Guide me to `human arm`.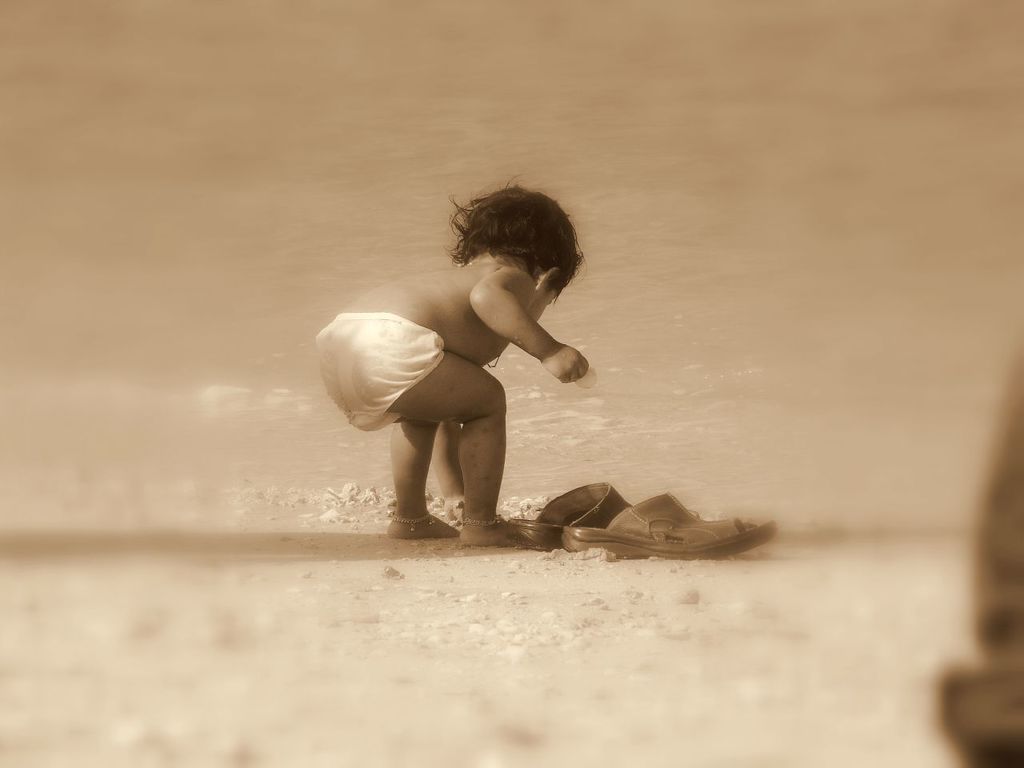
Guidance: locate(474, 276, 562, 391).
